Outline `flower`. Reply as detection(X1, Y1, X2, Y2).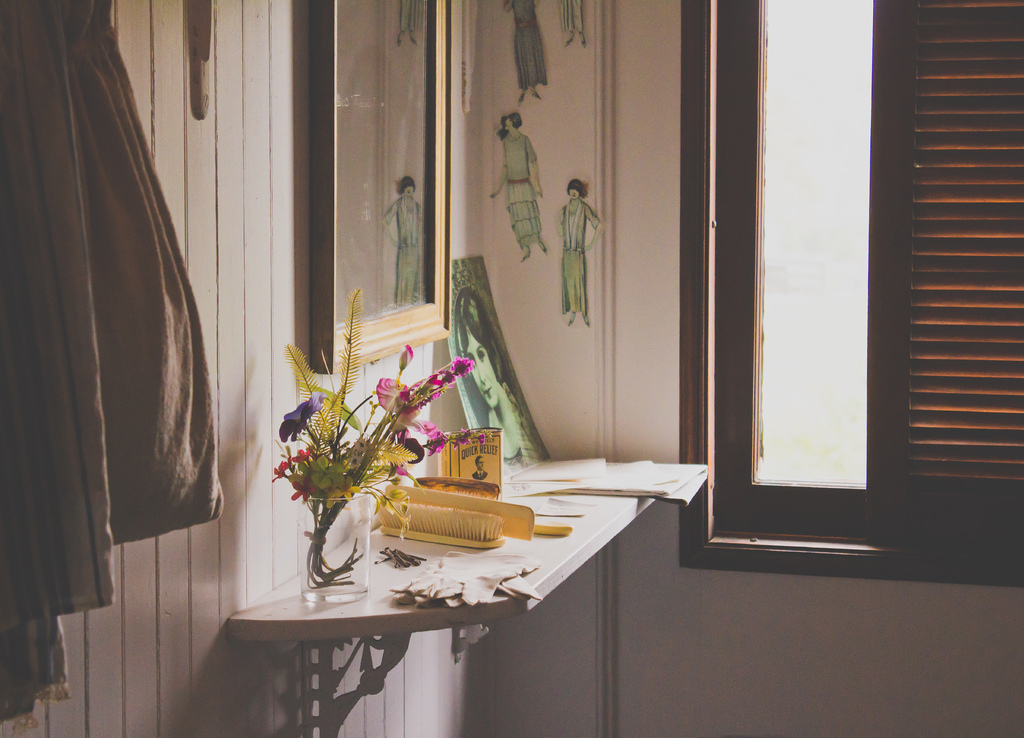
detection(273, 457, 288, 479).
